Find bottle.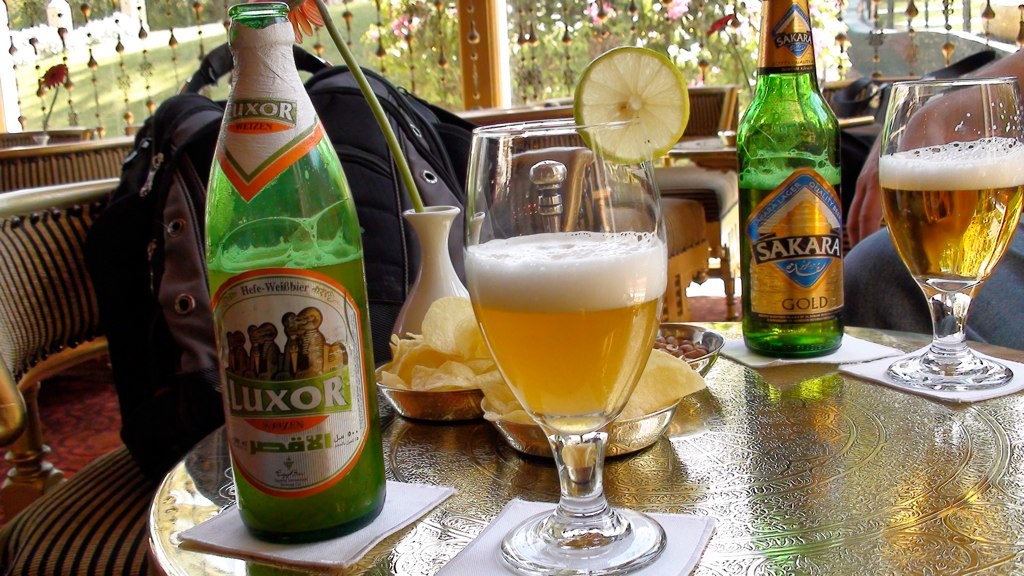
<region>741, 0, 848, 357</region>.
